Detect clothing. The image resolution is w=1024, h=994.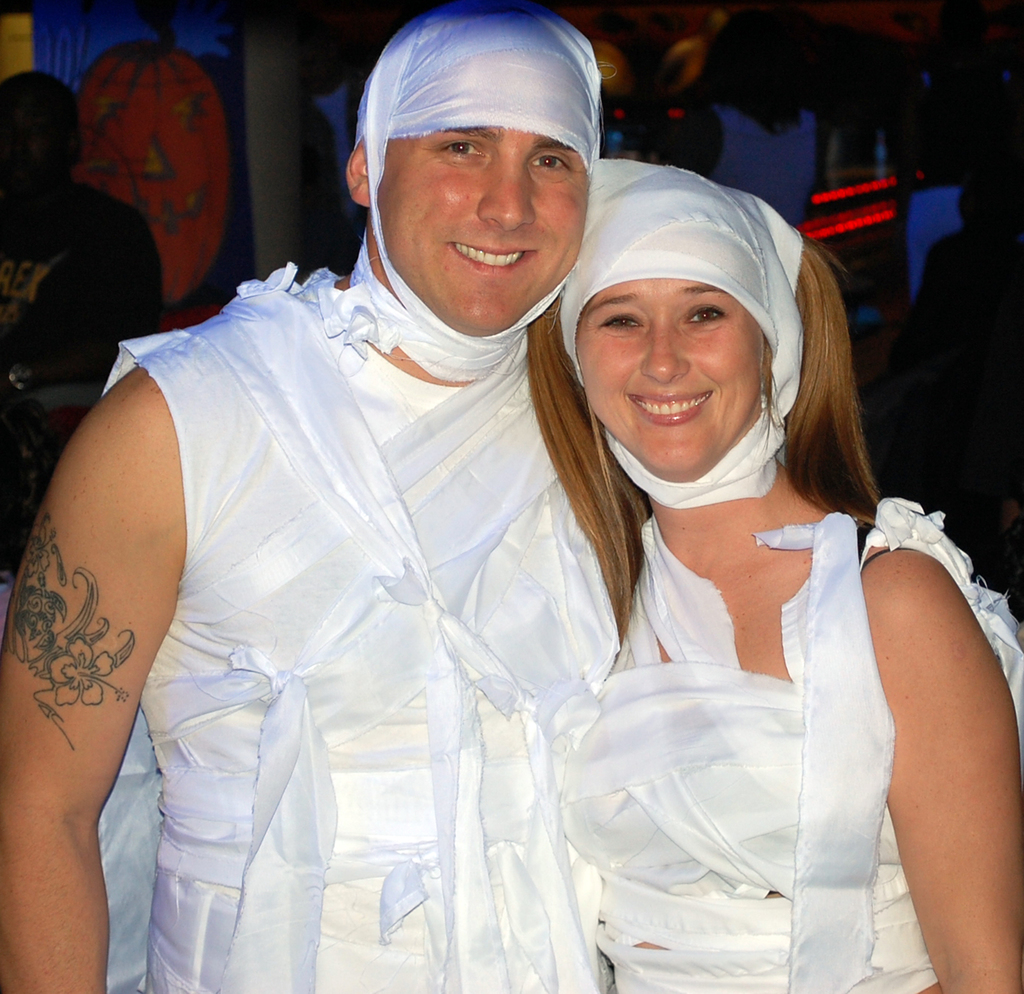
[x1=101, y1=263, x2=622, y2=993].
